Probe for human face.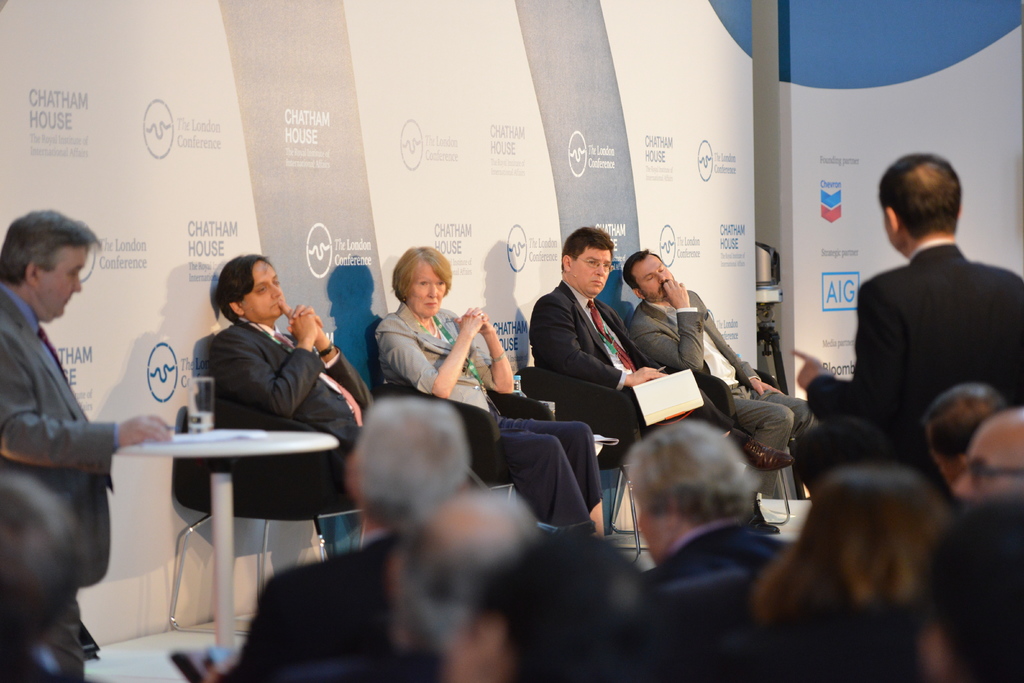
Probe result: x1=22, y1=241, x2=83, y2=316.
